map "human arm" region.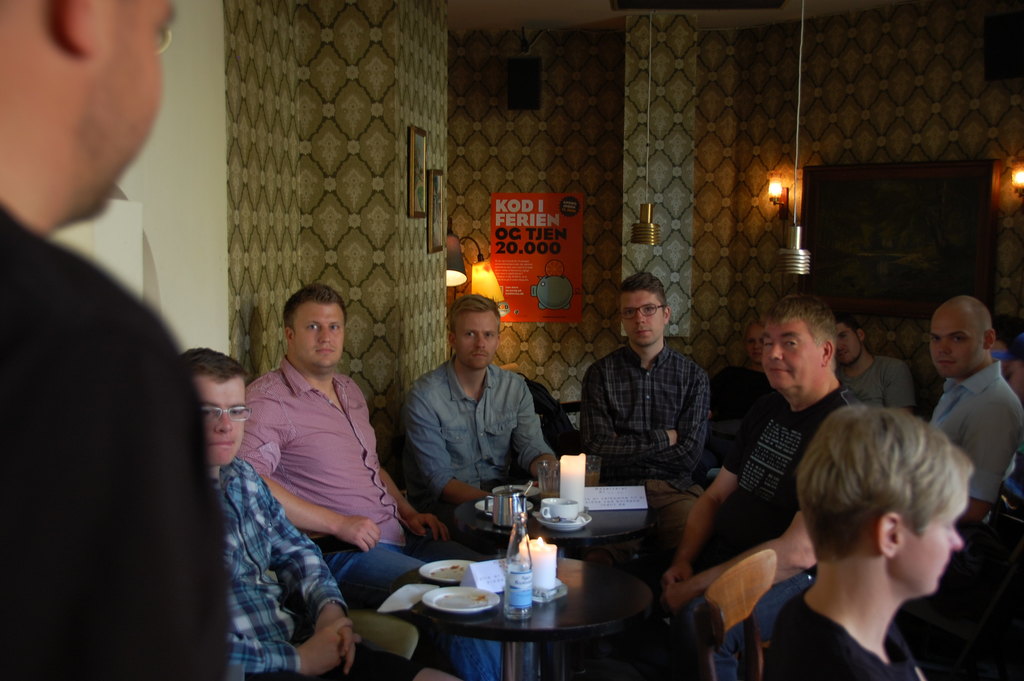
Mapped to crop(231, 618, 355, 680).
